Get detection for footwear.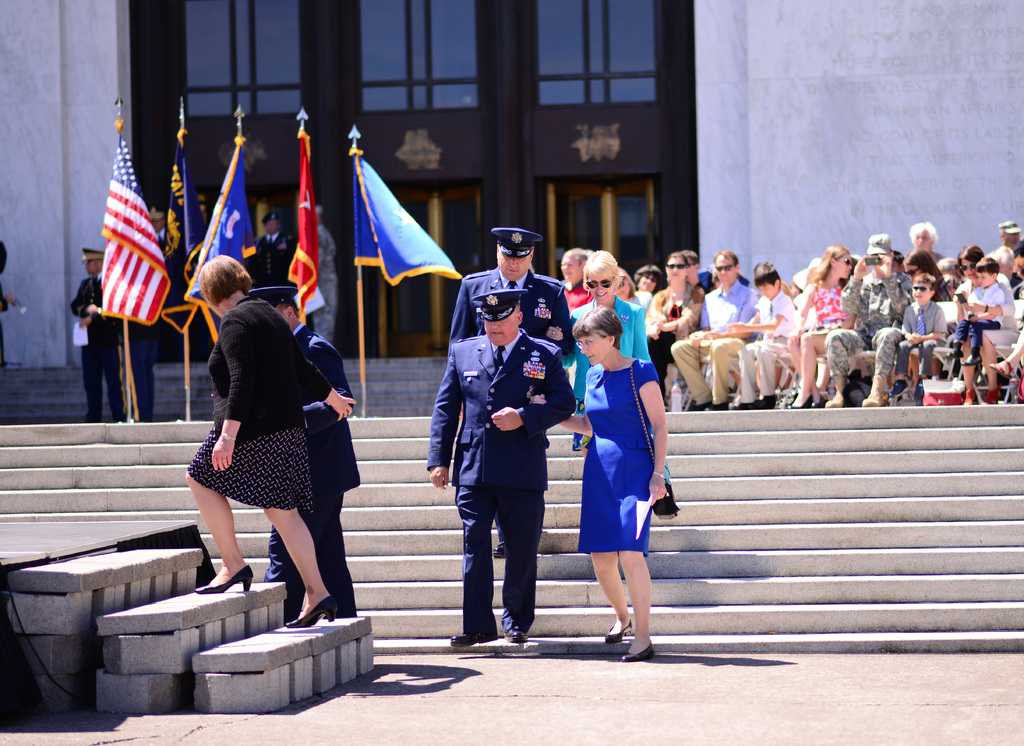
Detection: bbox=[959, 388, 977, 408].
